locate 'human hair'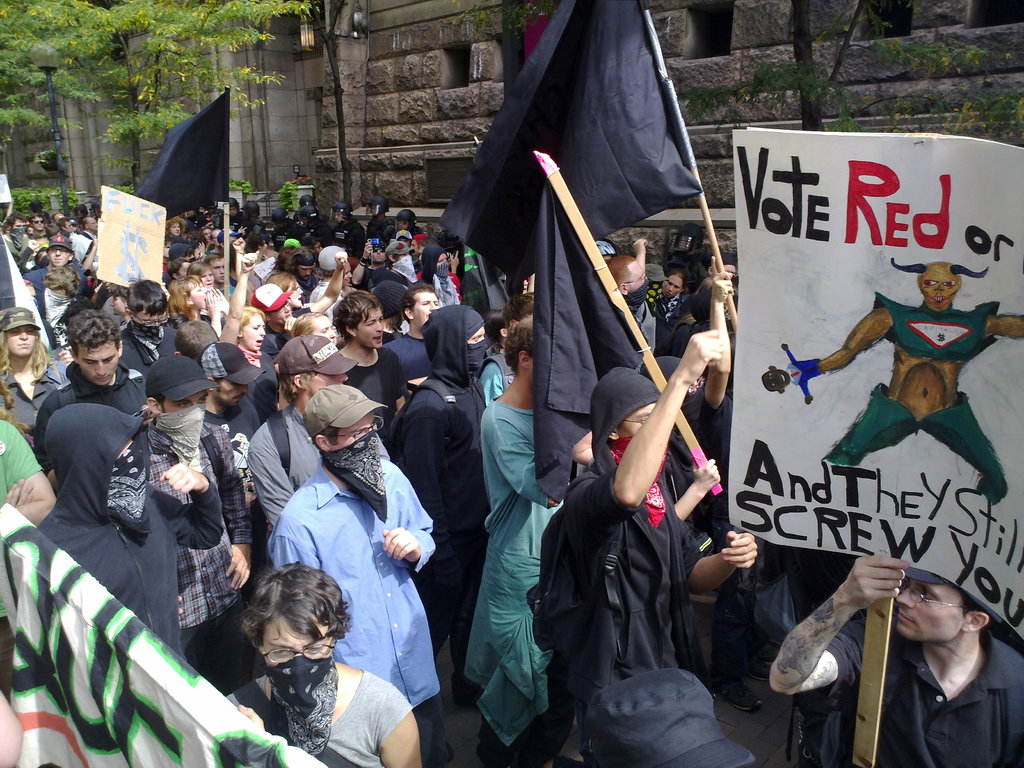
detection(285, 244, 312, 276)
